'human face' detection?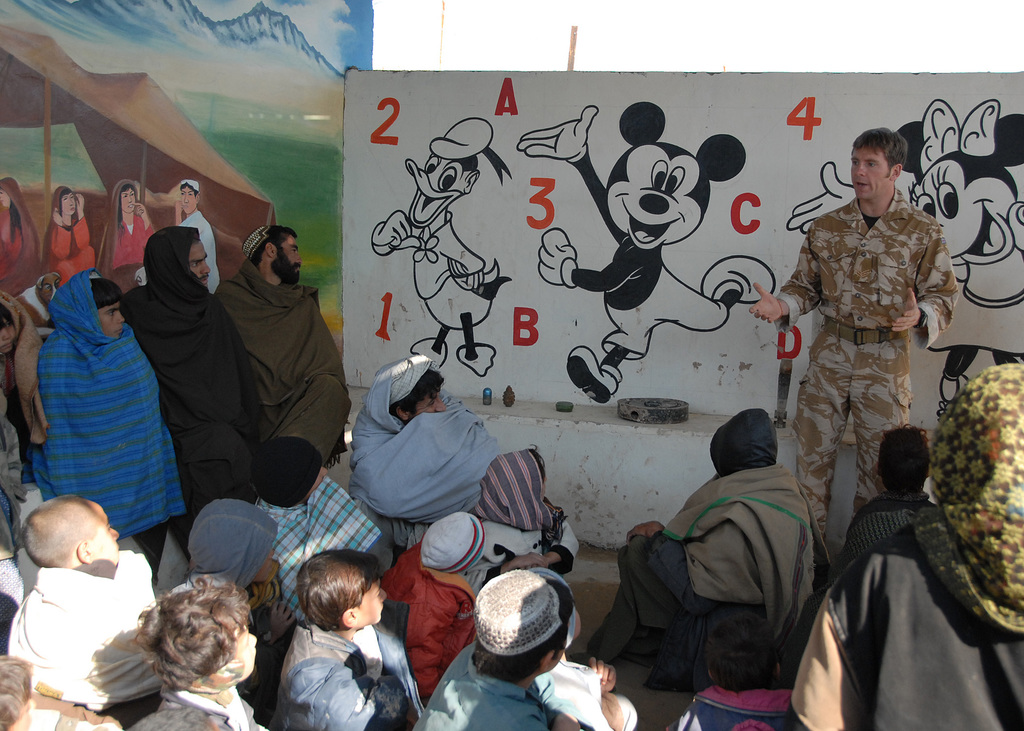
(x1=235, y1=623, x2=260, y2=680)
